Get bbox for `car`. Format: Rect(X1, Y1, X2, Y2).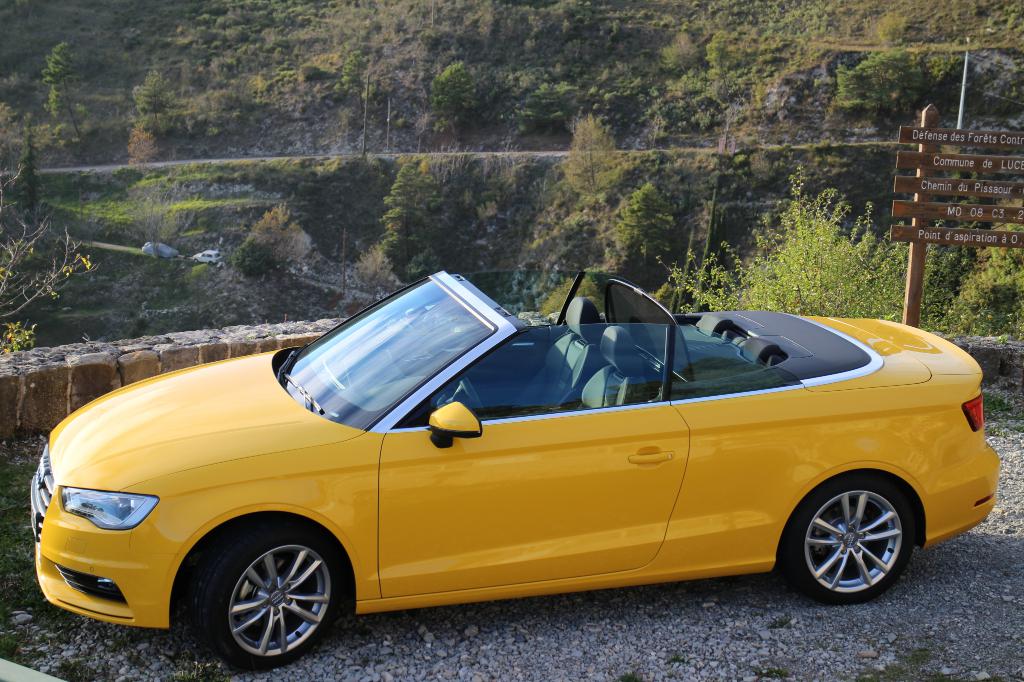
Rect(28, 281, 995, 658).
